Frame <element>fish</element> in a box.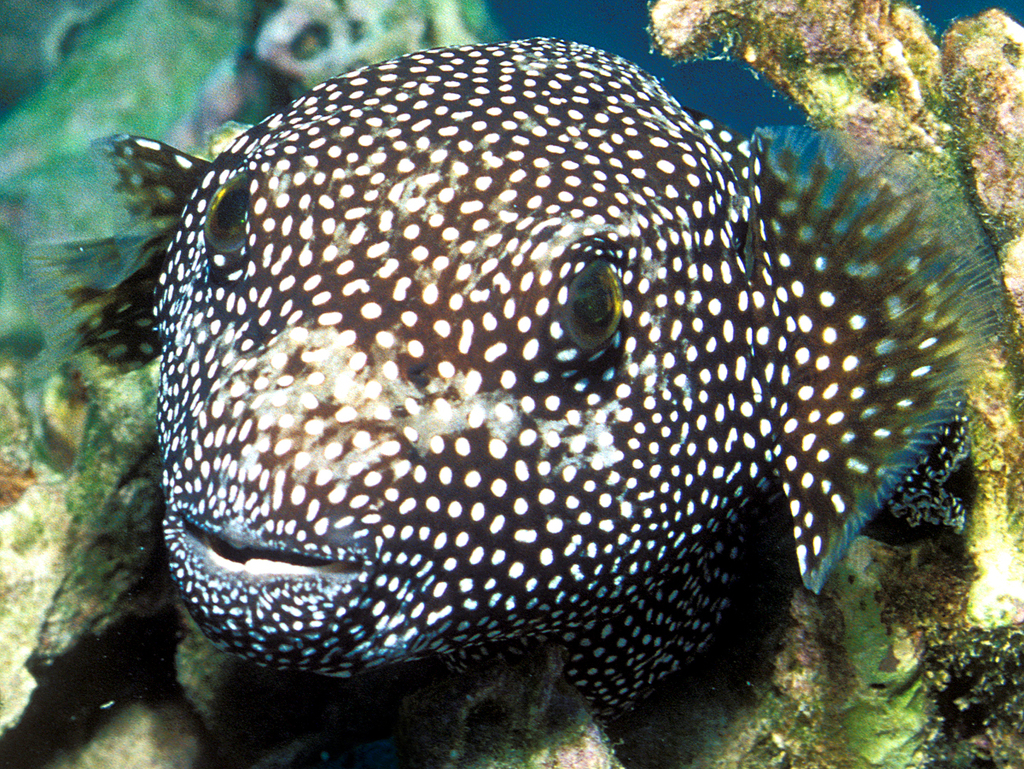
select_region(94, 67, 1019, 743).
